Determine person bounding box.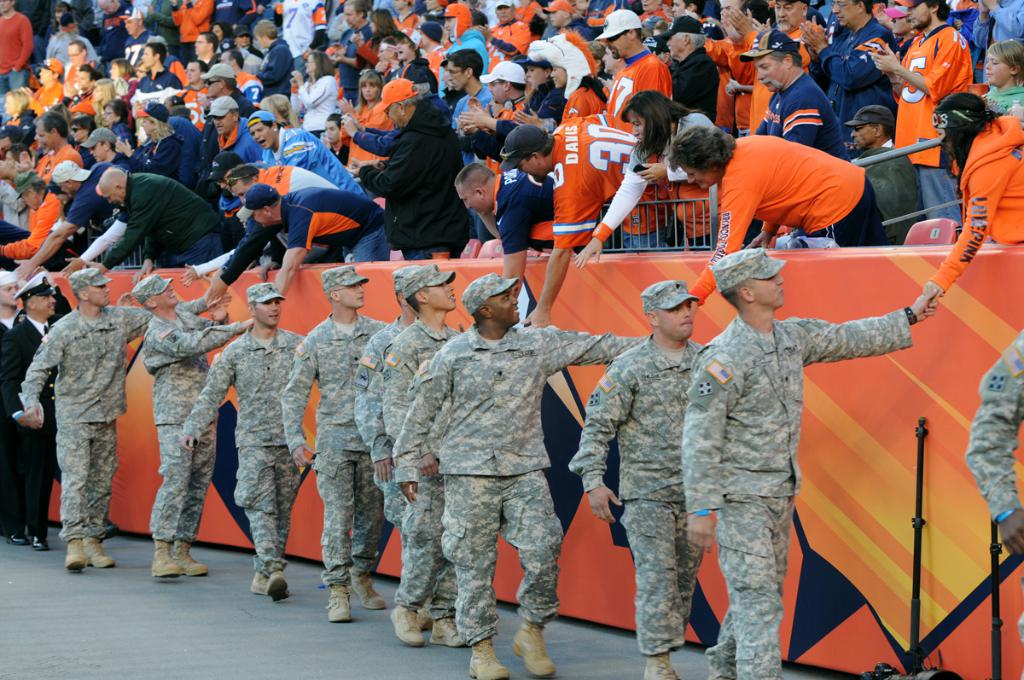
Determined: [x1=496, y1=110, x2=672, y2=334].
